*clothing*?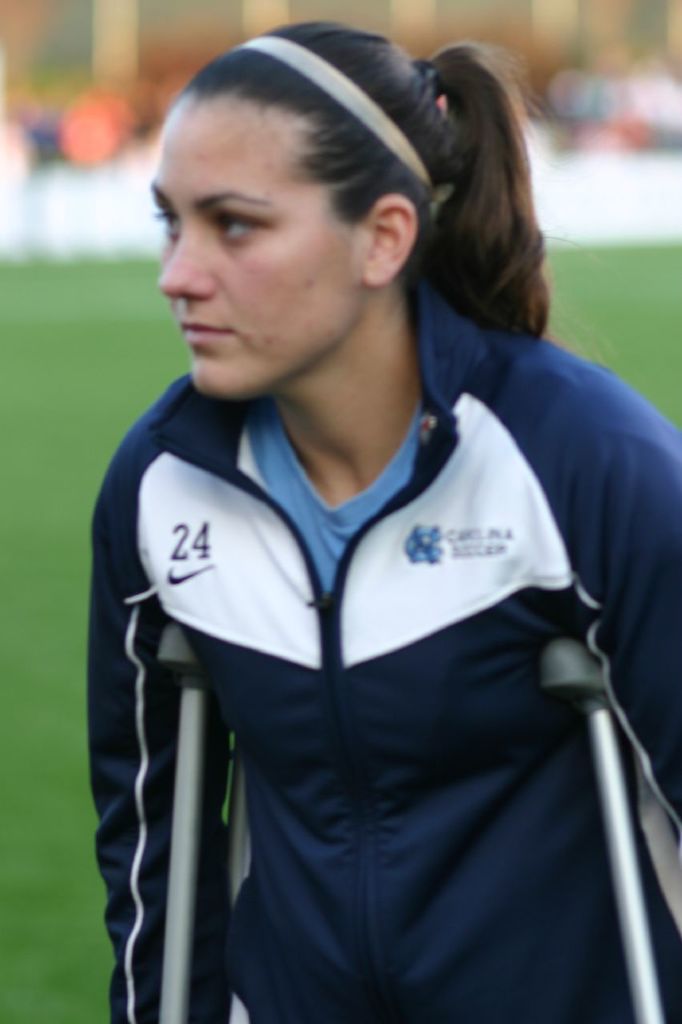
left=92, top=256, right=657, bottom=995
